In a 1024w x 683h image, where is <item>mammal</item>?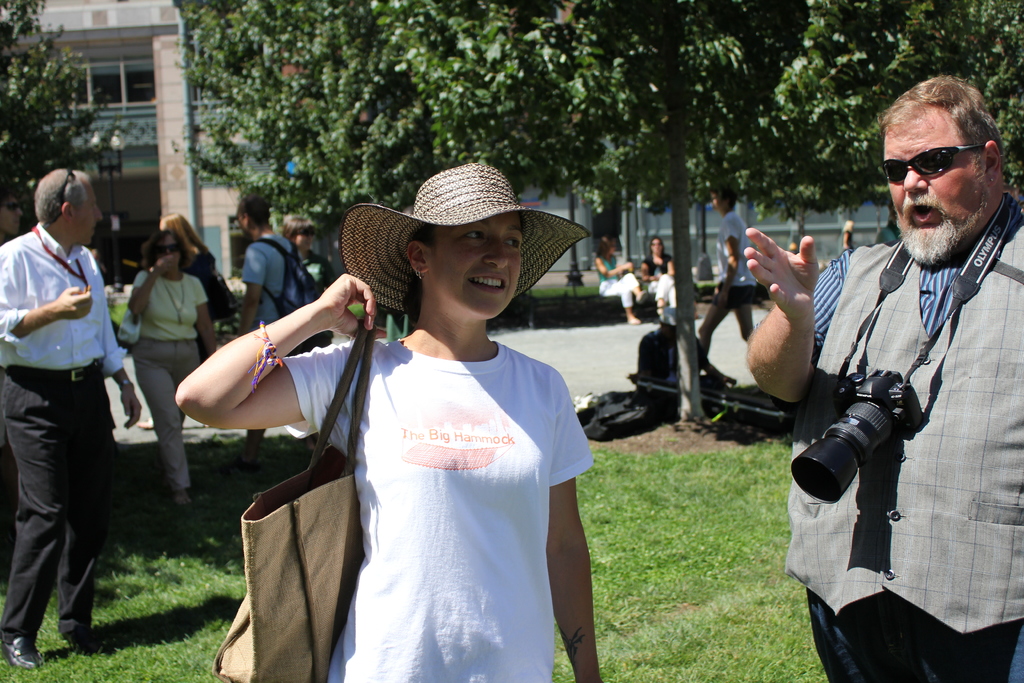
pyautogui.locateOnScreen(281, 213, 349, 294).
